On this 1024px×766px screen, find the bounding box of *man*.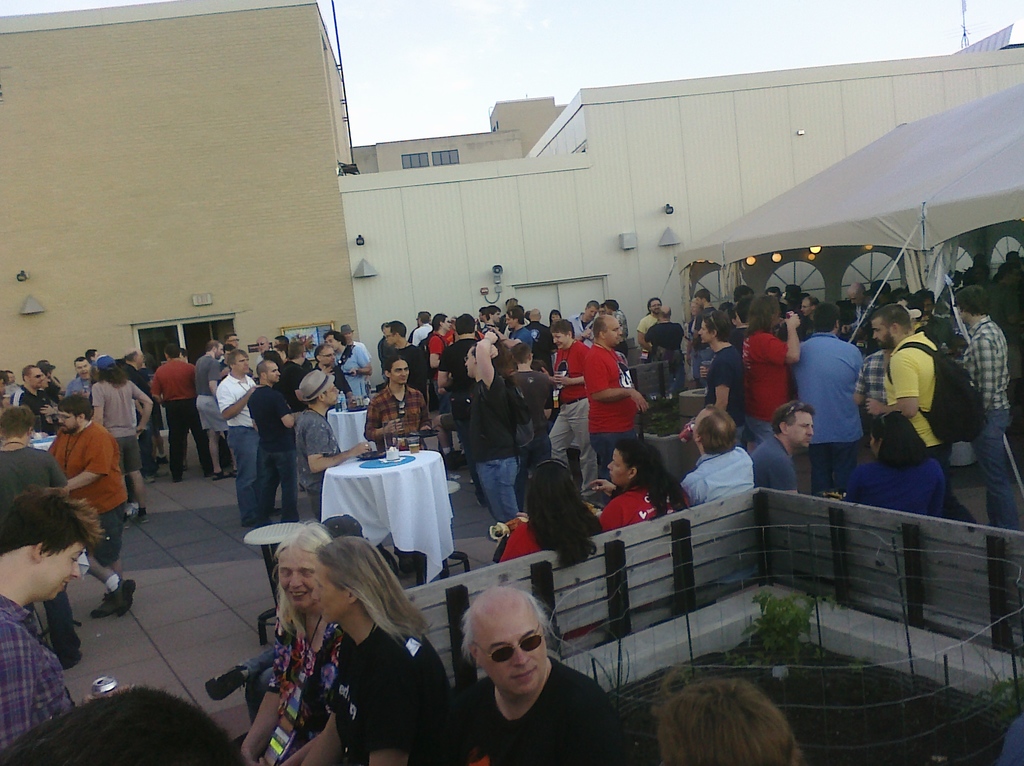
Bounding box: 643/302/687/396.
